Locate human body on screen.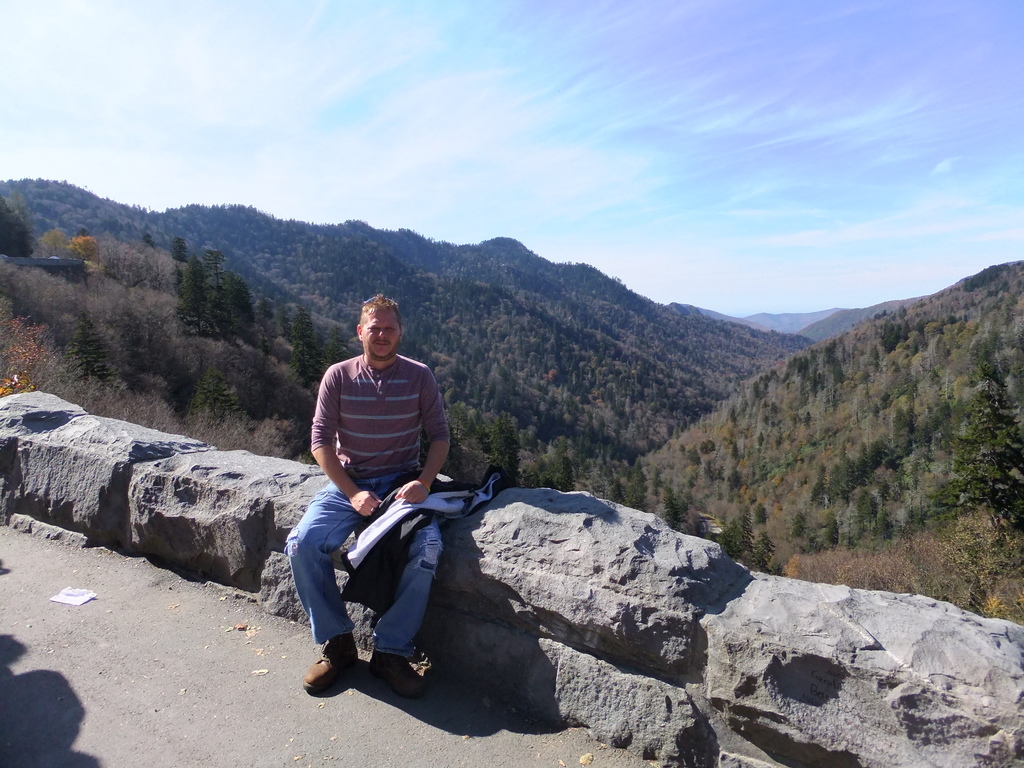
On screen at x1=286, y1=348, x2=460, y2=695.
